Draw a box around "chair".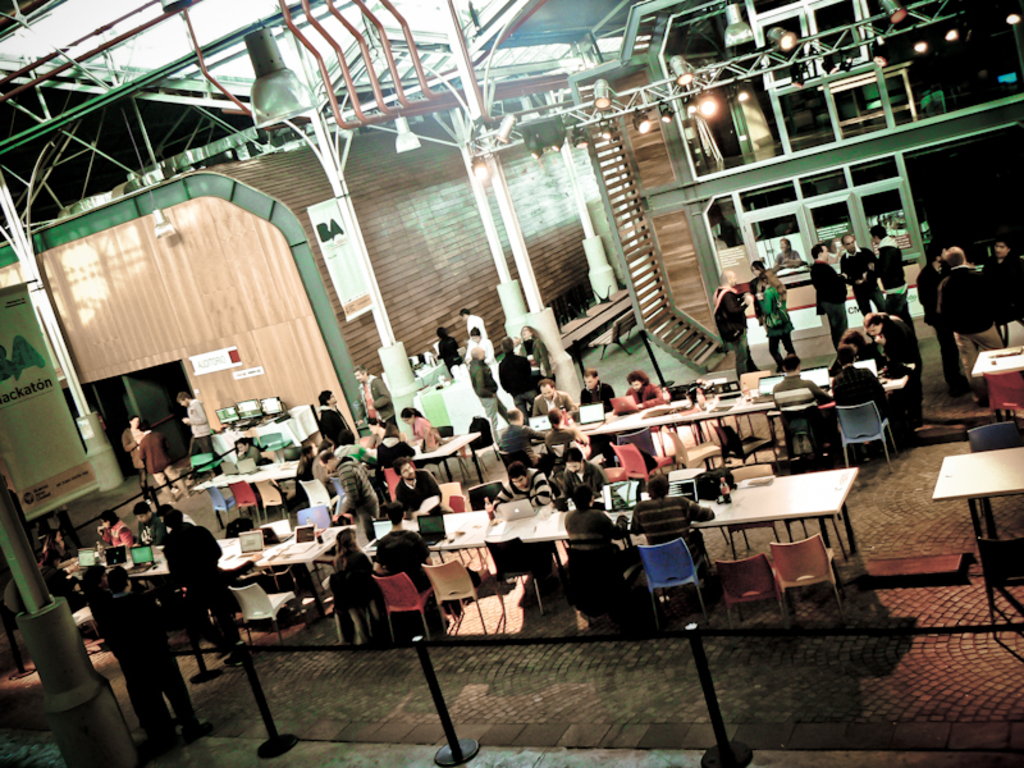
(722, 420, 778, 467).
